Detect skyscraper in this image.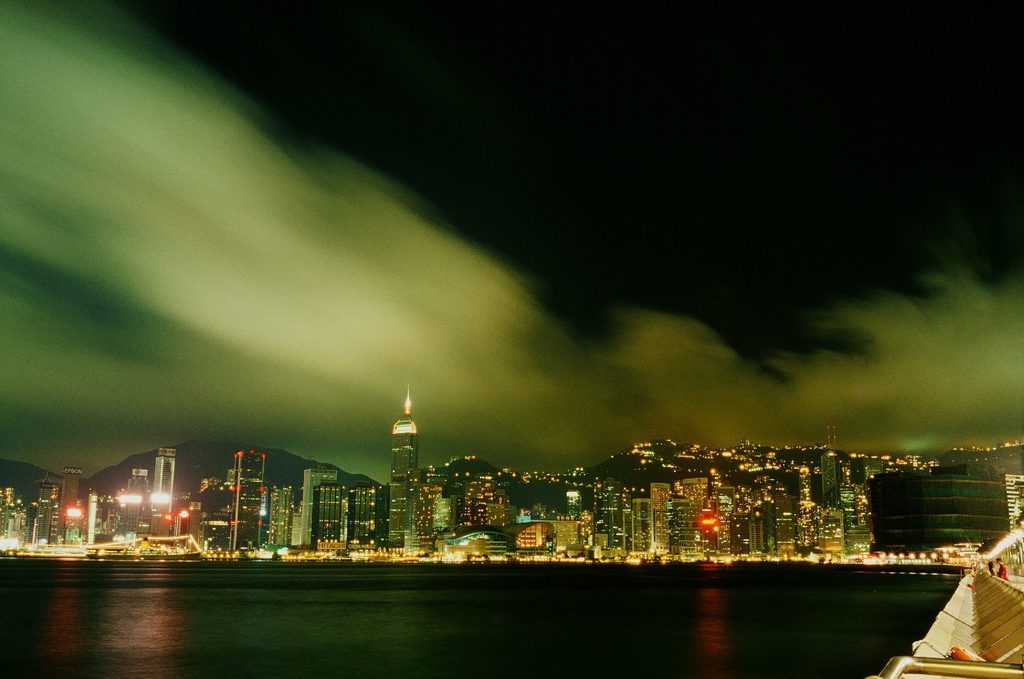
Detection: box=[230, 450, 264, 555].
